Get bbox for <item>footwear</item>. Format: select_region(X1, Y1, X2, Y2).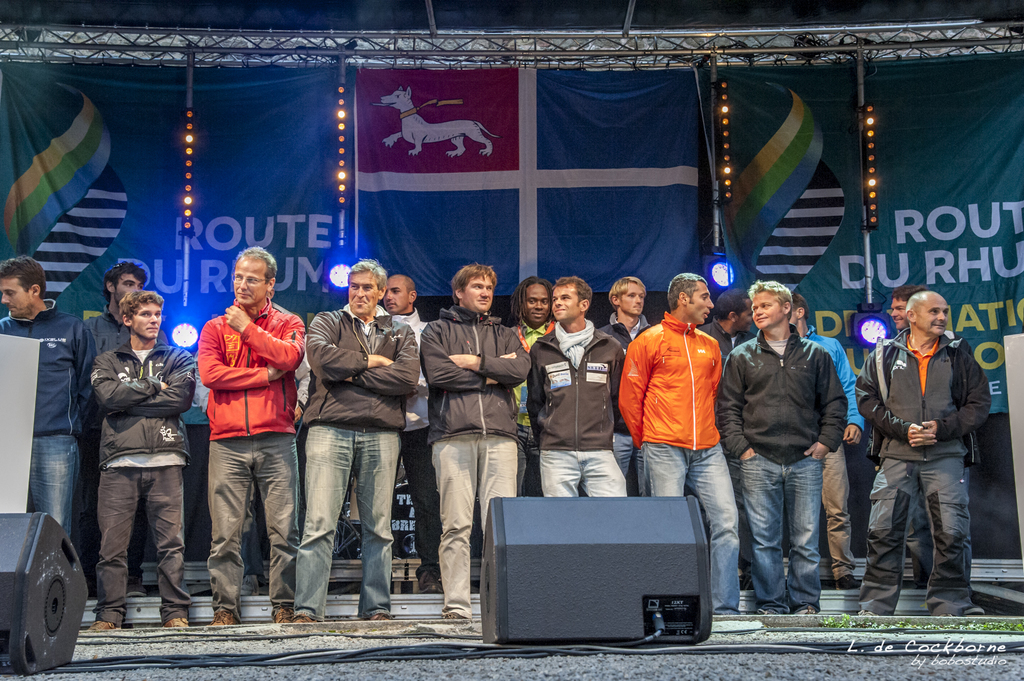
select_region(166, 623, 192, 629).
